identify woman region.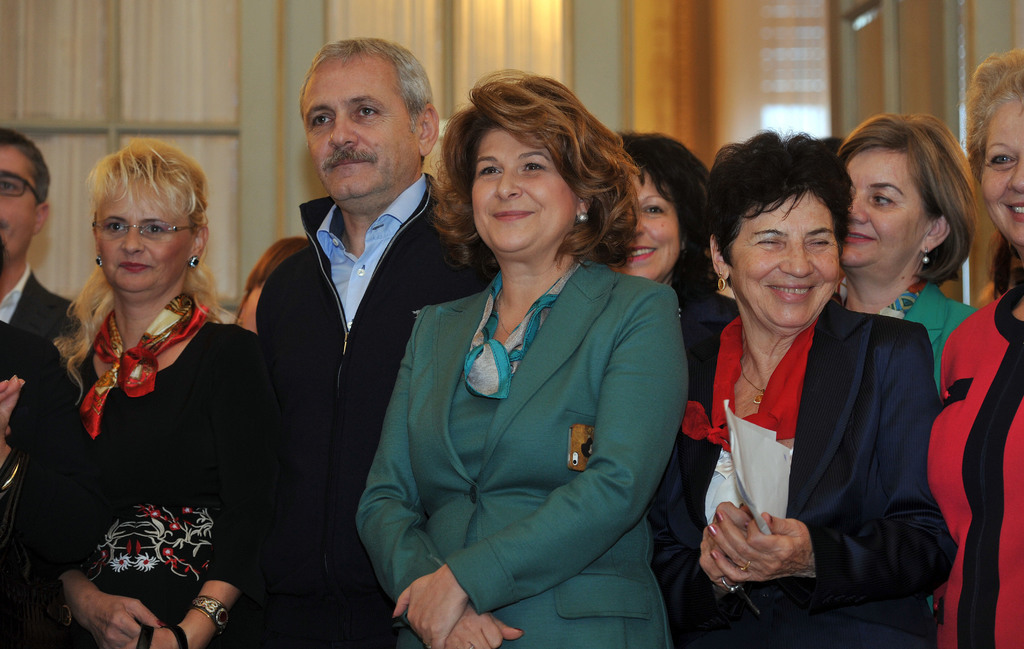
Region: BBox(830, 109, 980, 625).
